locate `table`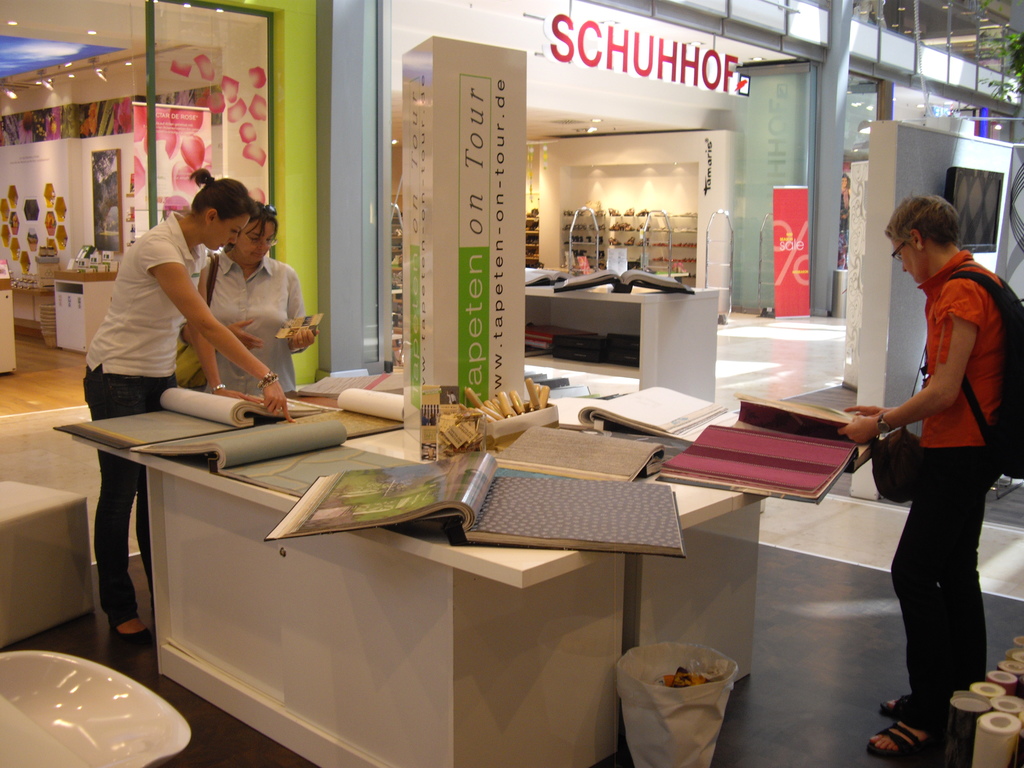
locate(67, 342, 798, 767)
